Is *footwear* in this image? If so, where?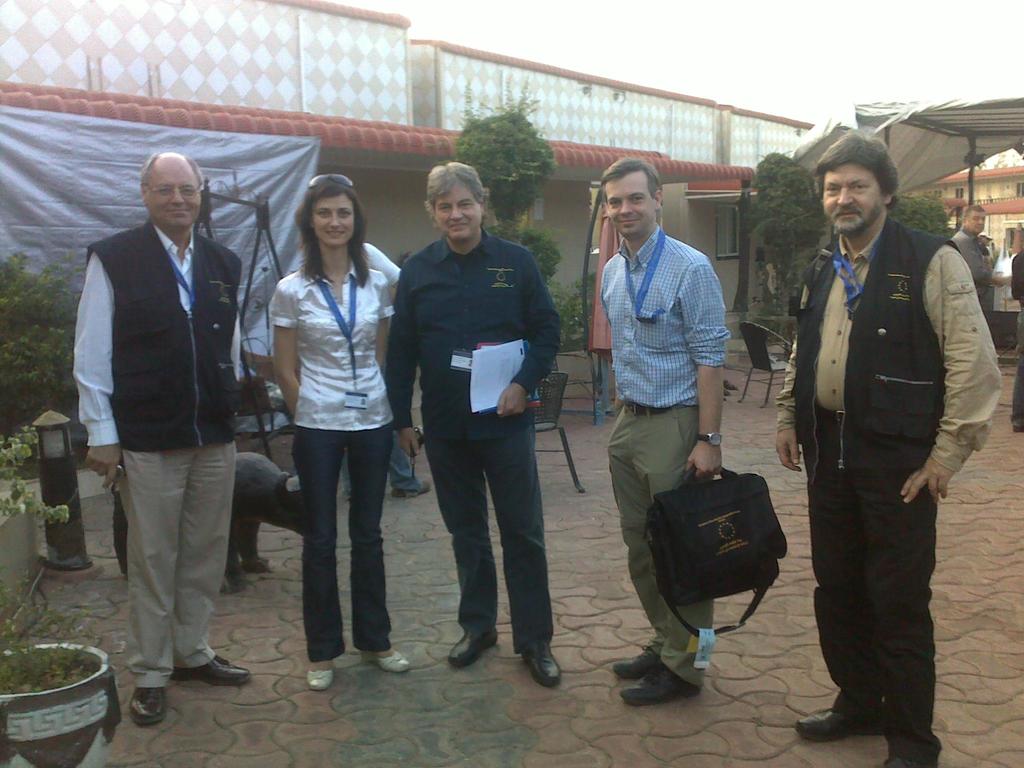
Yes, at locate(445, 626, 500, 667).
